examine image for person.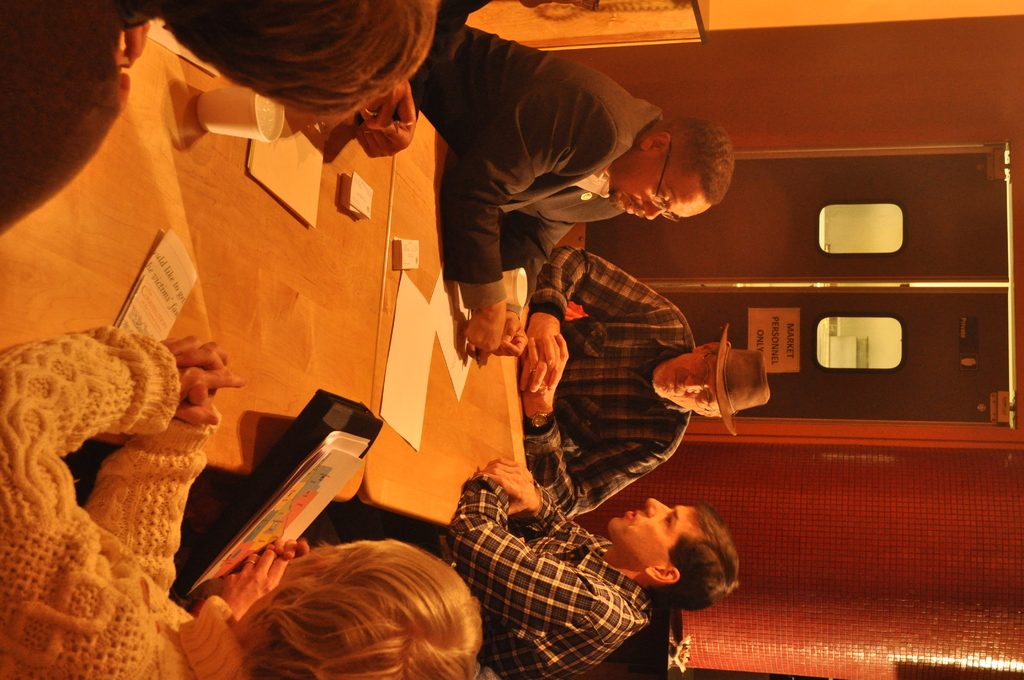
Examination result: 0,321,483,679.
